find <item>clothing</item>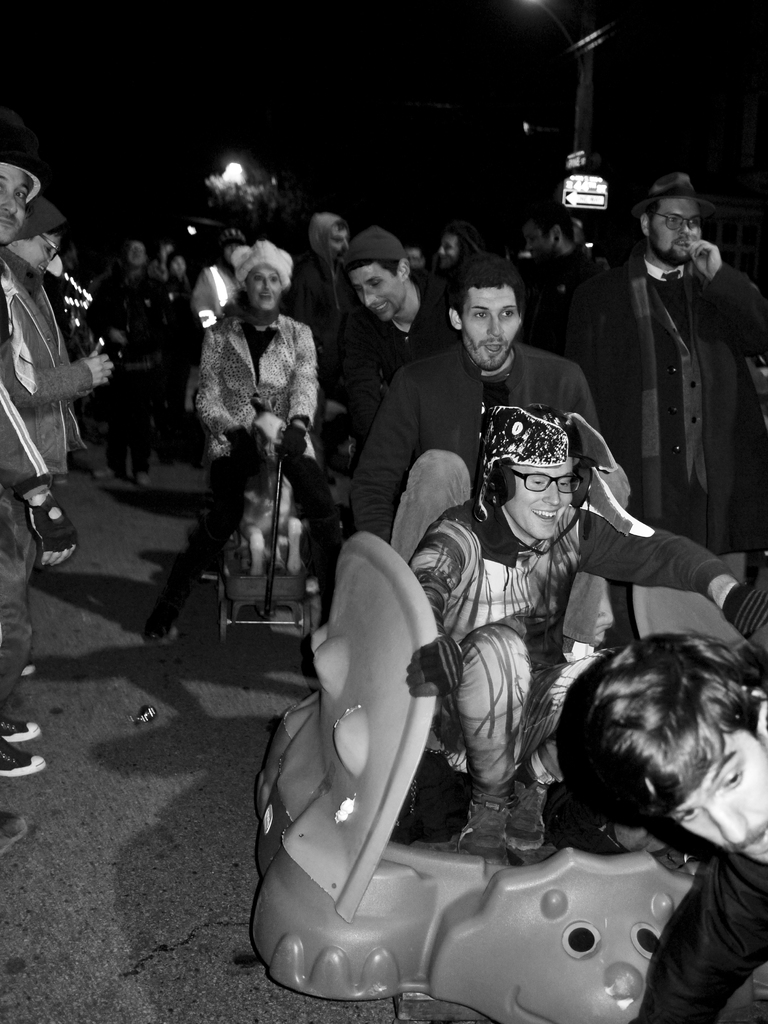
[x1=652, y1=848, x2=767, y2=1018]
